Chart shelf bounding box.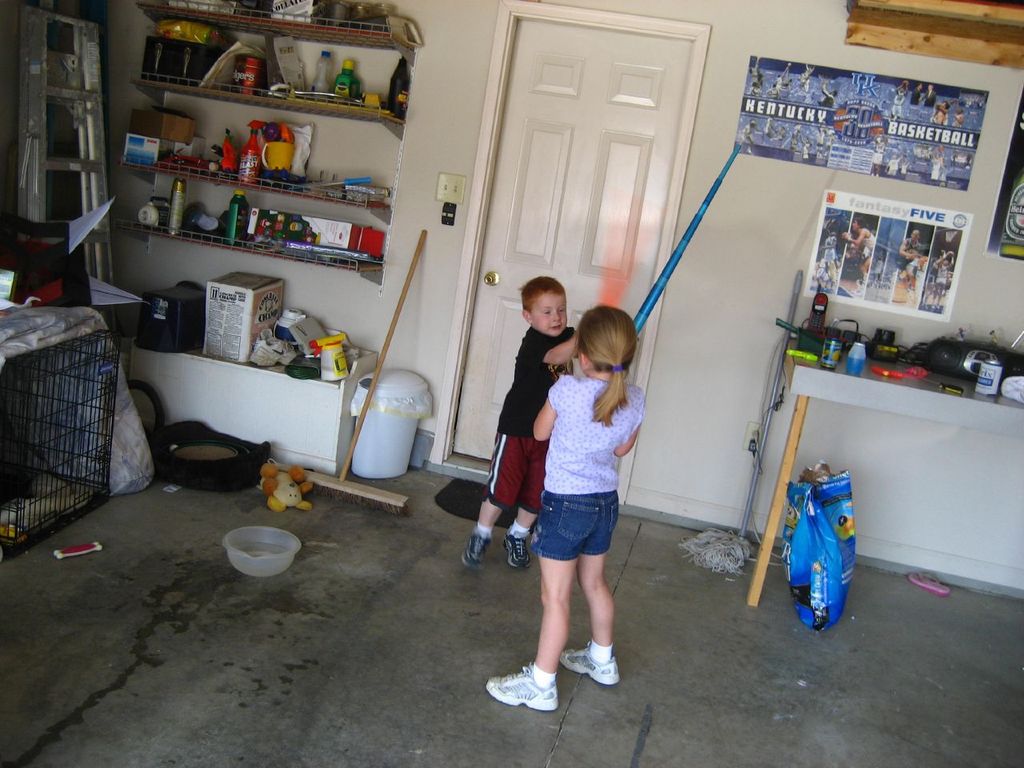
Charted: [x1=124, y1=154, x2=400, y2=274].
